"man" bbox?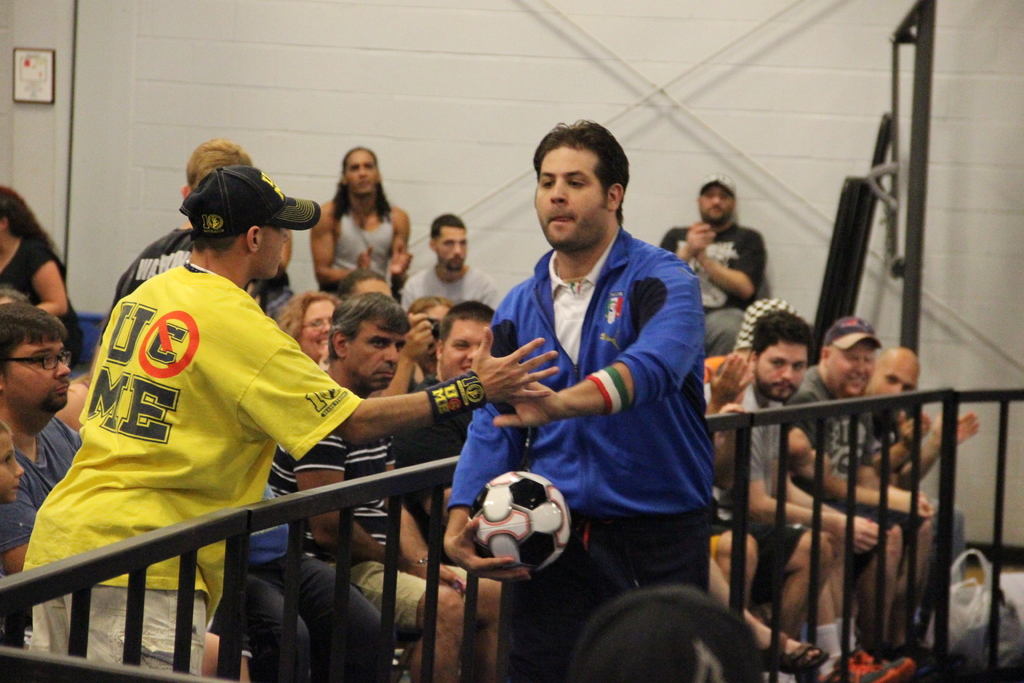
397/202/507/315
